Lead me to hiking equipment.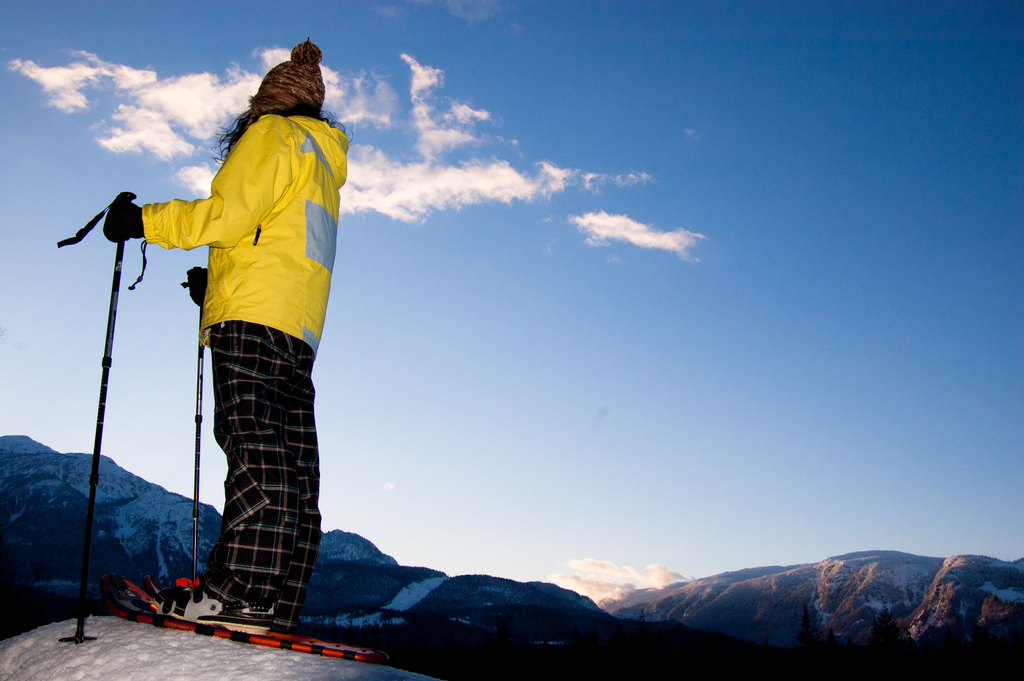
Lead to bbox=[193, 269, 211, 611].
